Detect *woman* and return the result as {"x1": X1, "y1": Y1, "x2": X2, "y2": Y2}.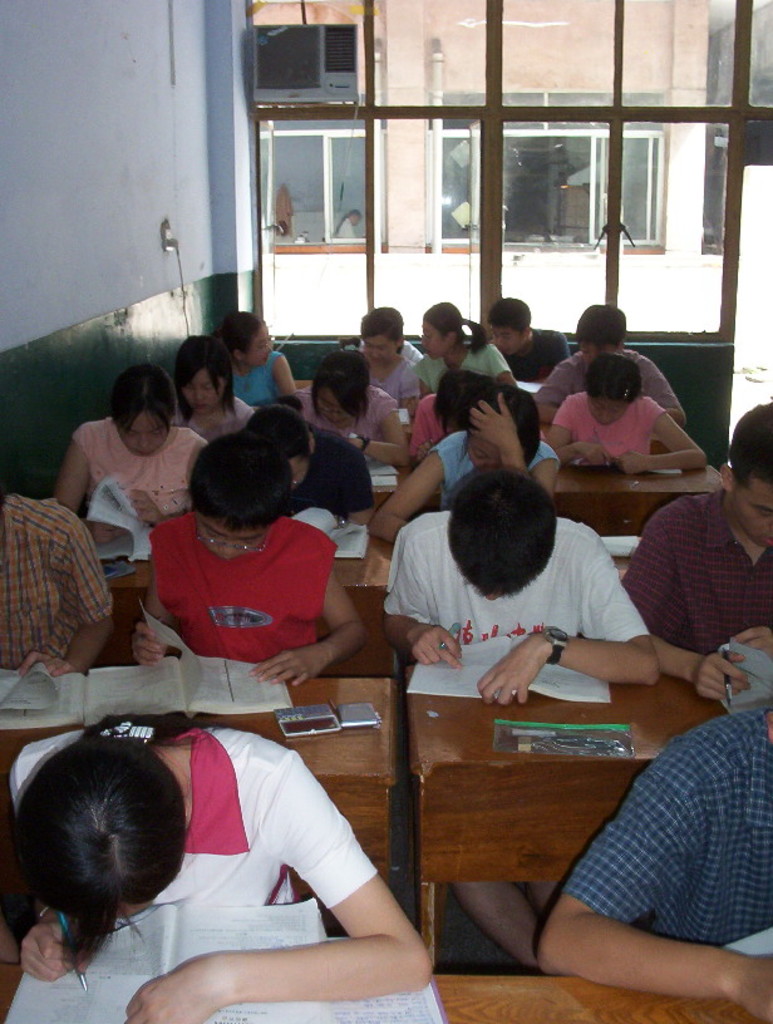
{"x1": 409, "y1": 304, "x2": 516, "y2": 399}.
